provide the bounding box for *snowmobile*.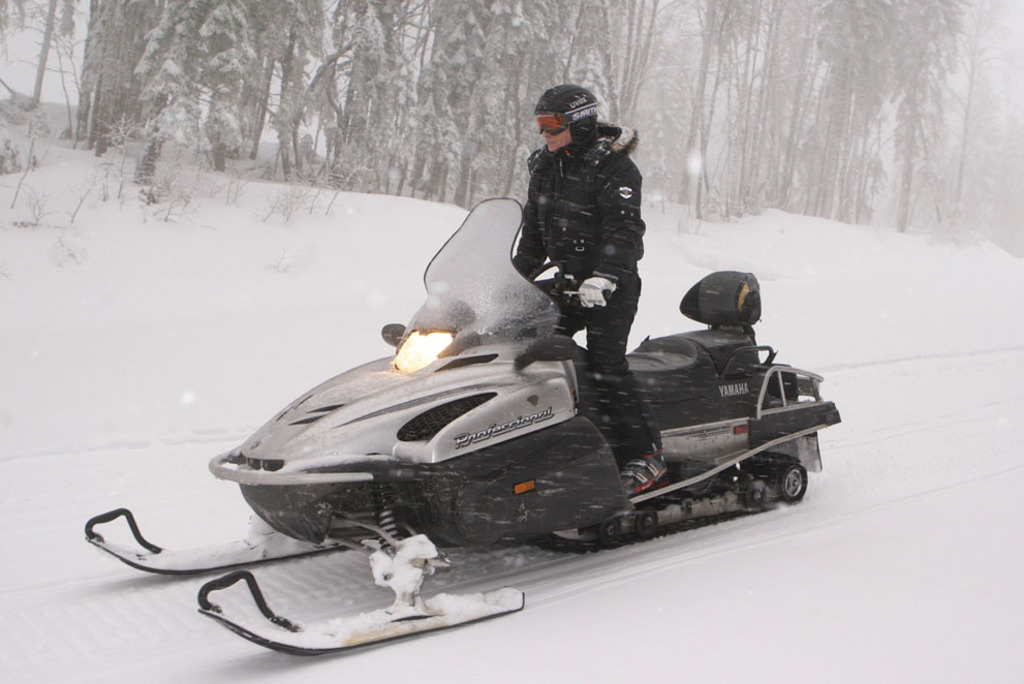
BBox(83, 197, 840, 652).
